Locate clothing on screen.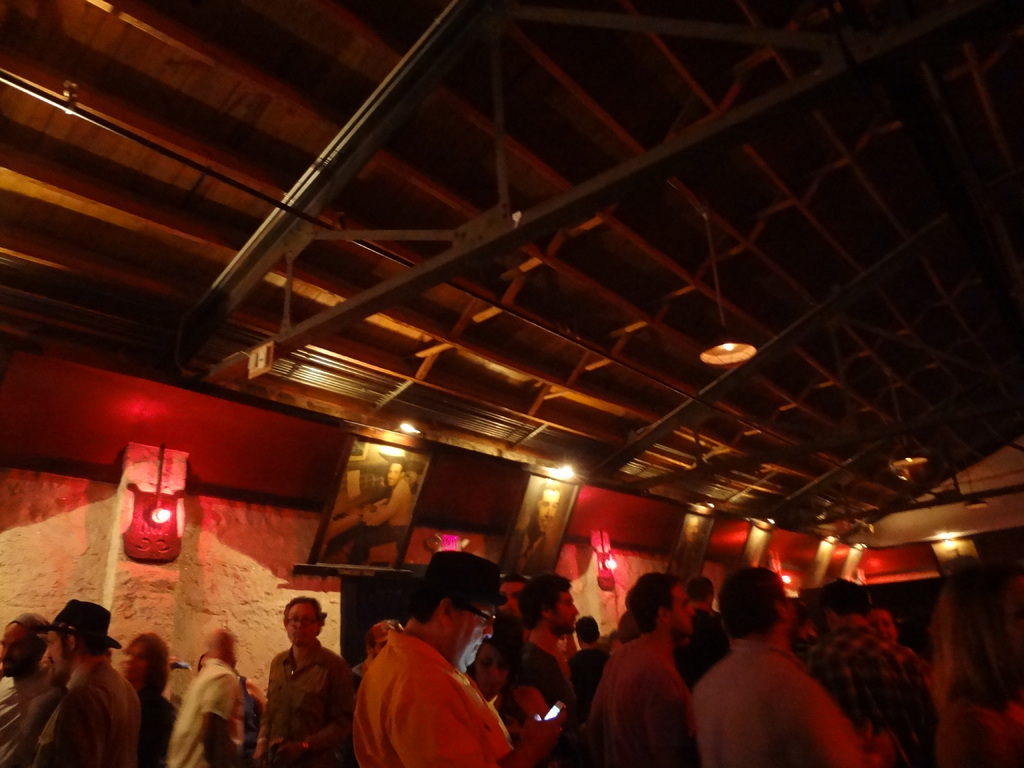
On screen at x1=0 y1=685 x2=68 y2=767.
